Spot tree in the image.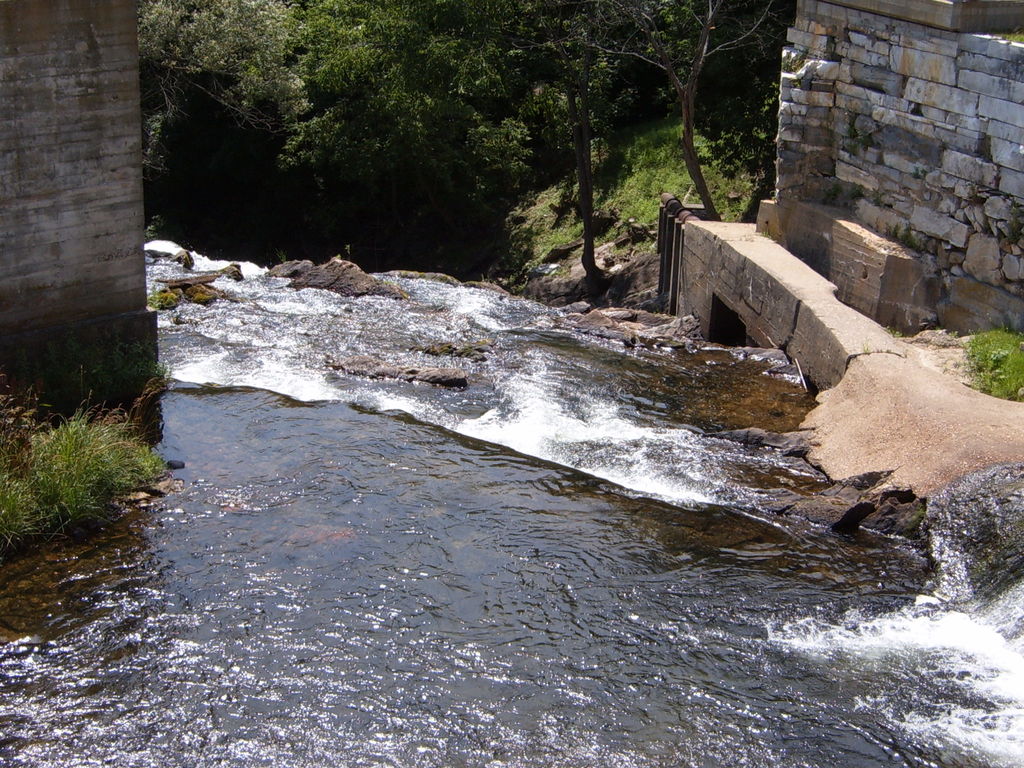
tree found at pyautogui.locateOnScreen(139, 0, 804, 319).
